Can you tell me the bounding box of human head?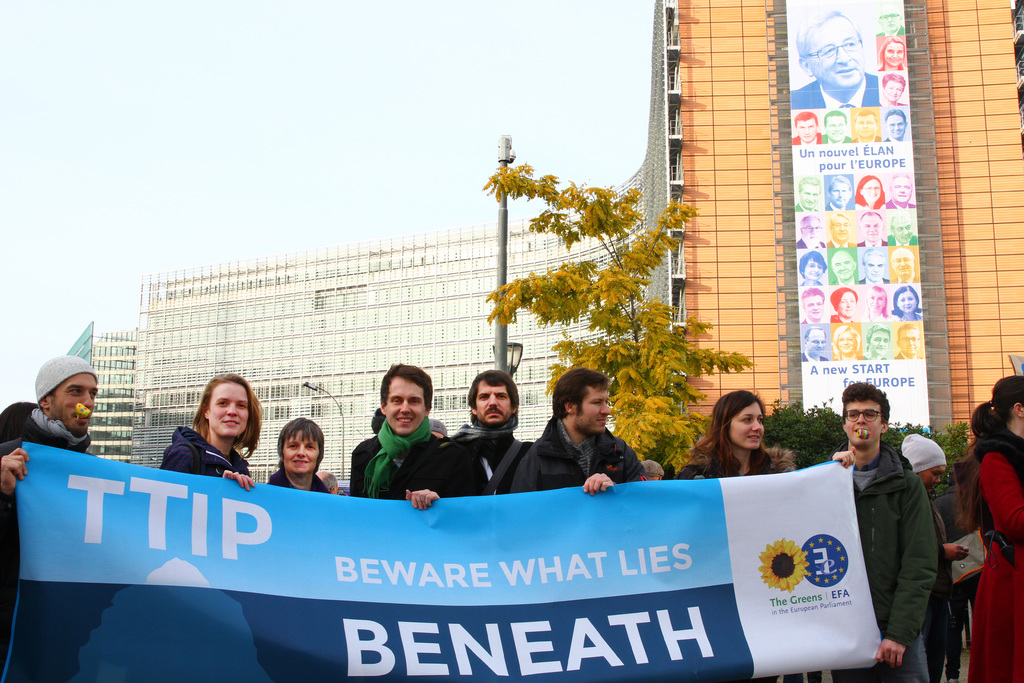
(868,325,890,356).
